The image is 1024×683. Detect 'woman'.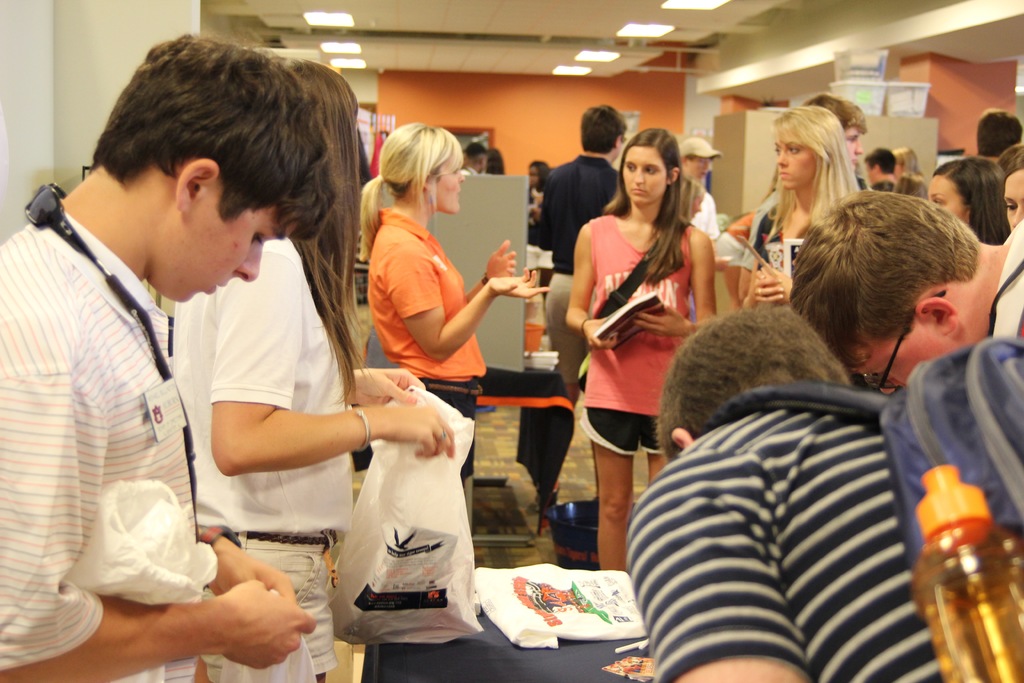
Detection: [729,104,860,304].
